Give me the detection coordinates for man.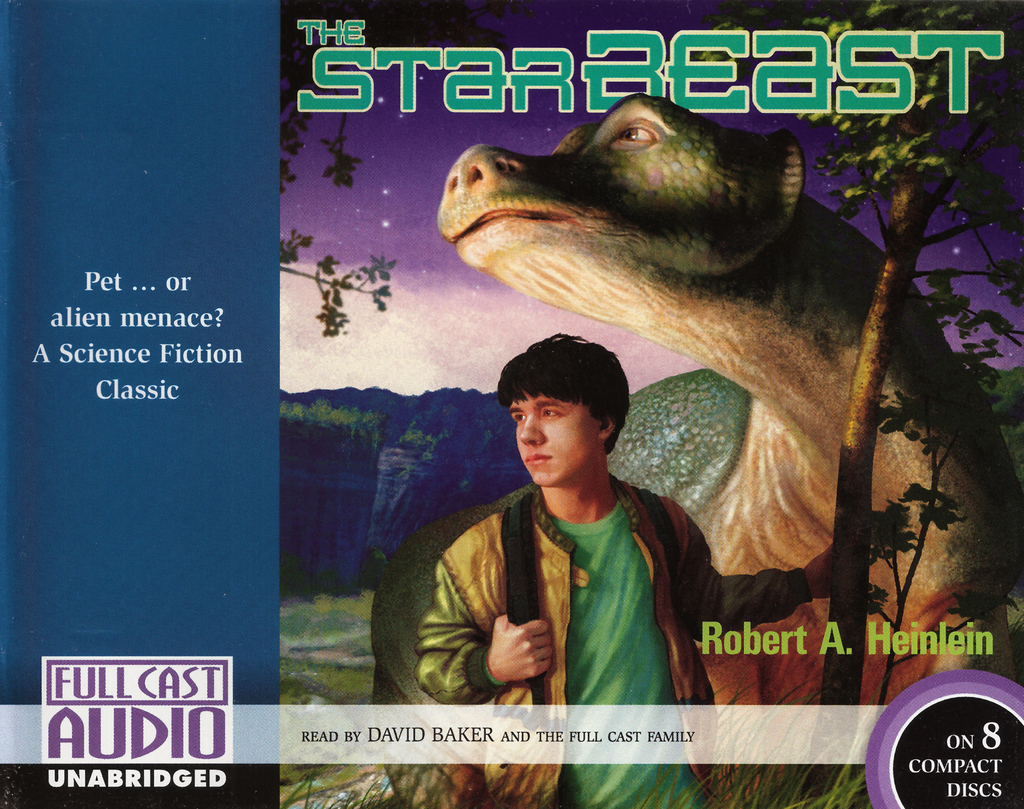
x1=419, y1=335, x2=753, y2=808.
